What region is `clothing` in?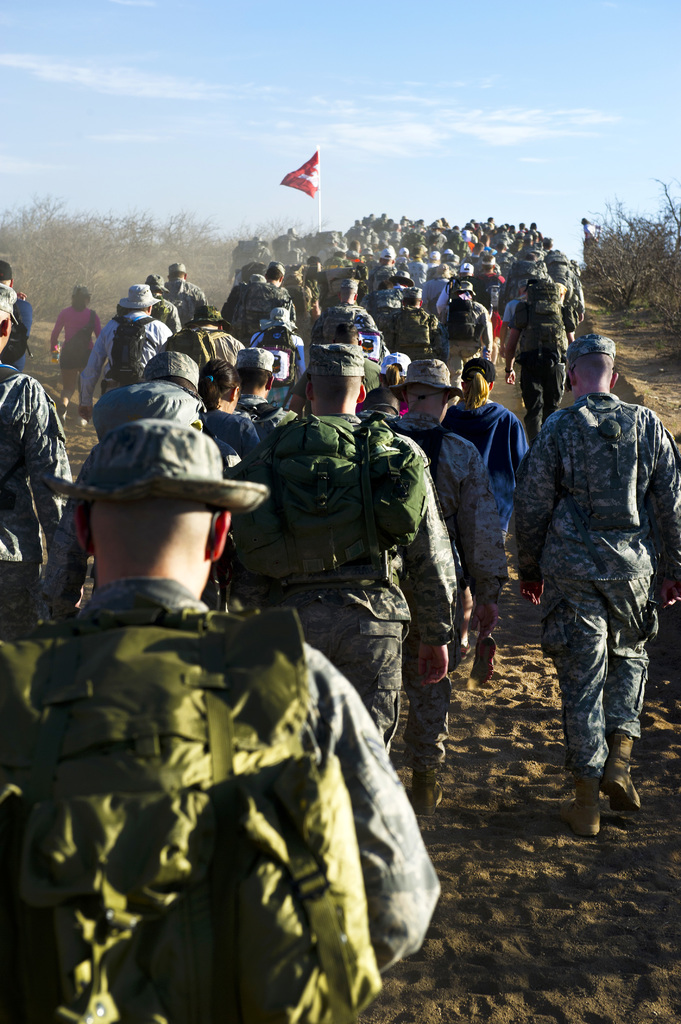
Rect(427, 275, 450, 313).
